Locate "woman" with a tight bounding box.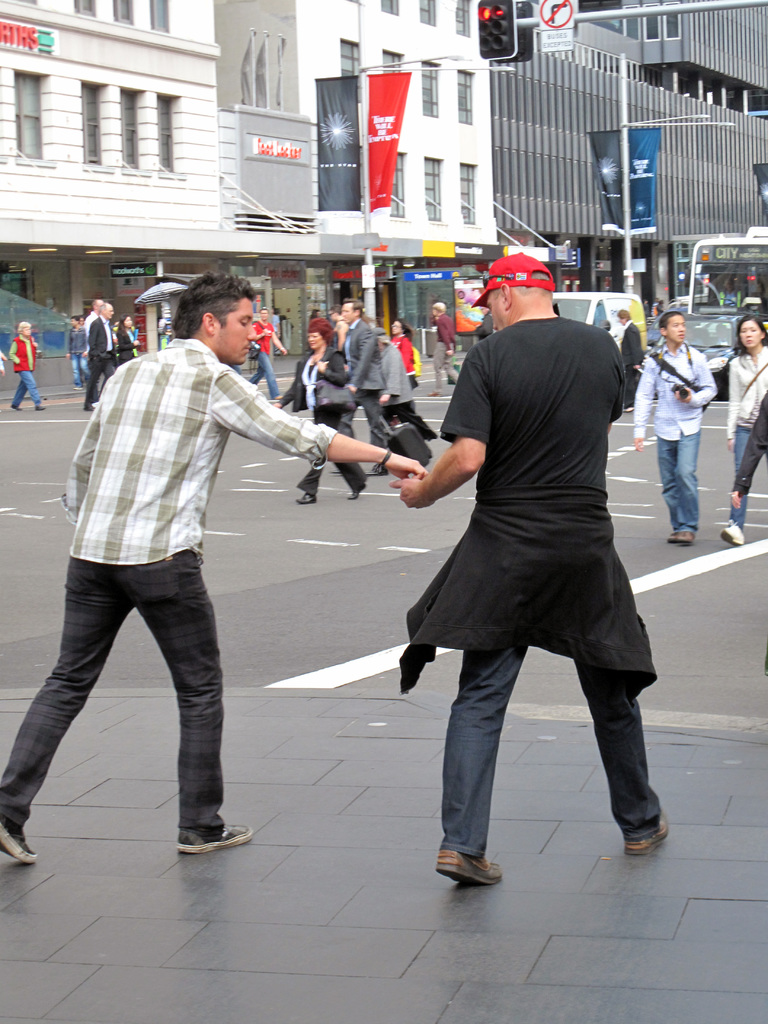
region(9, 319, 47, 413).
